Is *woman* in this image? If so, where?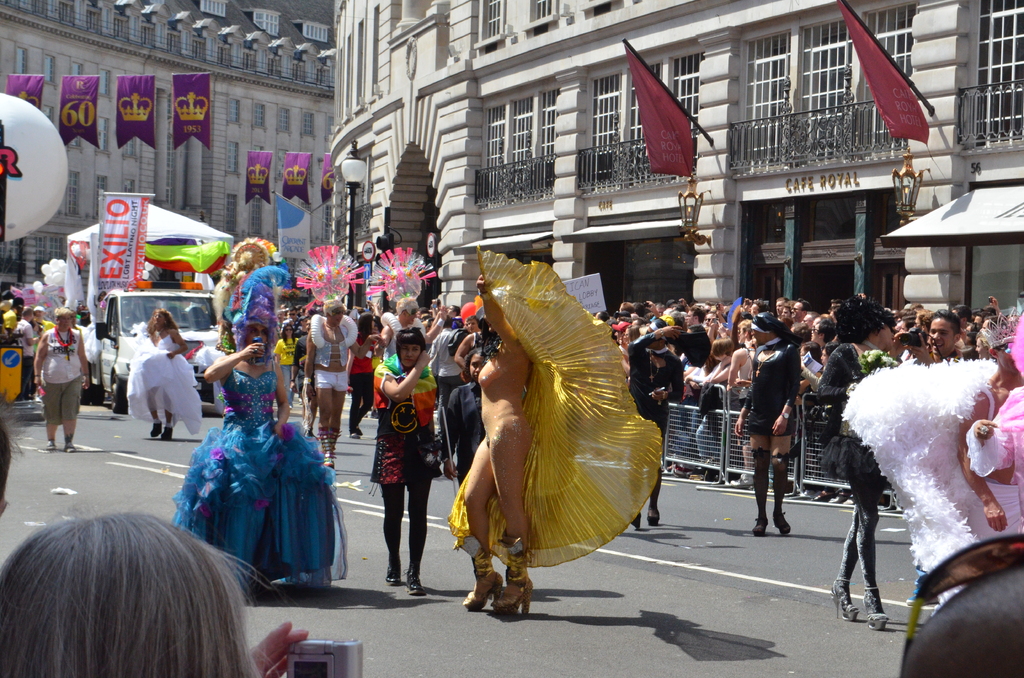
Yes, at {"x1": 441, "y1": 348, "x2": 488, "y2": 486}.
